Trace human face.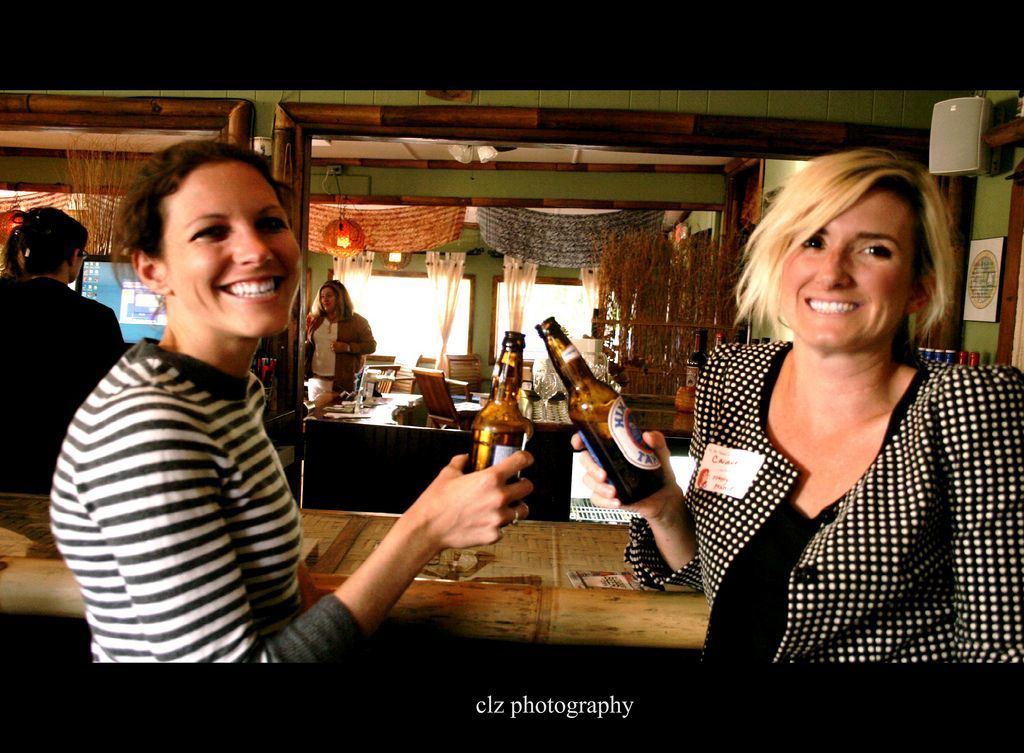
Traced to crop(164, 164, 300, 333).
